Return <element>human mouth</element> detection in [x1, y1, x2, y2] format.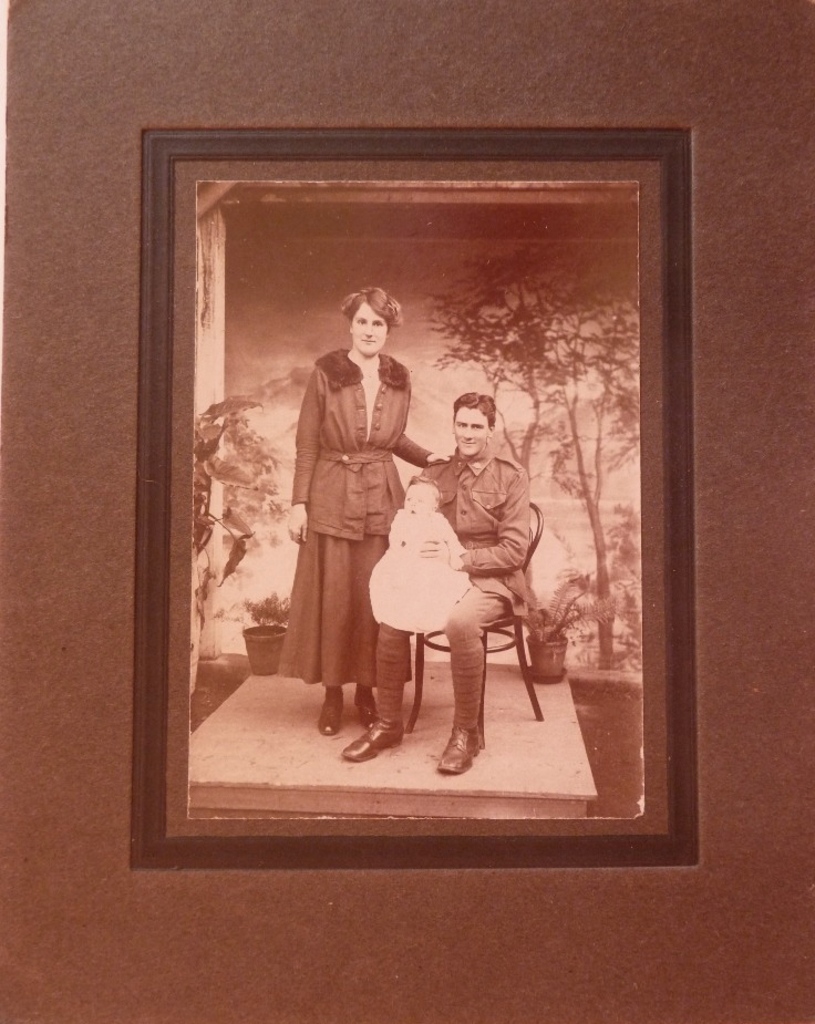
[467, 442, 471, 443].
